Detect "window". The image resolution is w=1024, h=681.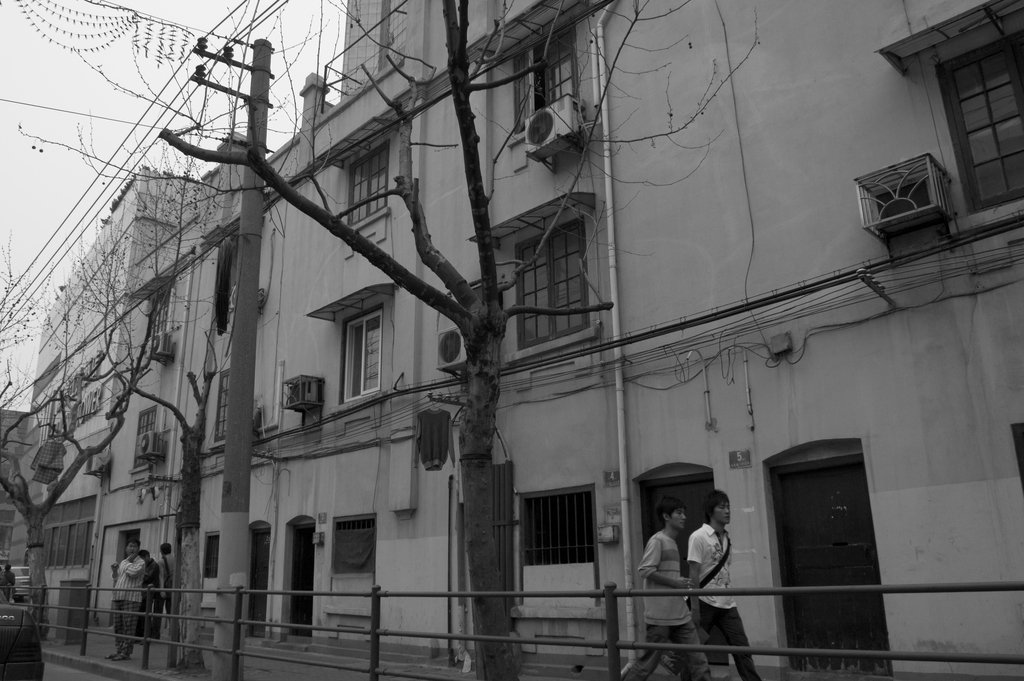
locate(515, 27, 582, 137).
